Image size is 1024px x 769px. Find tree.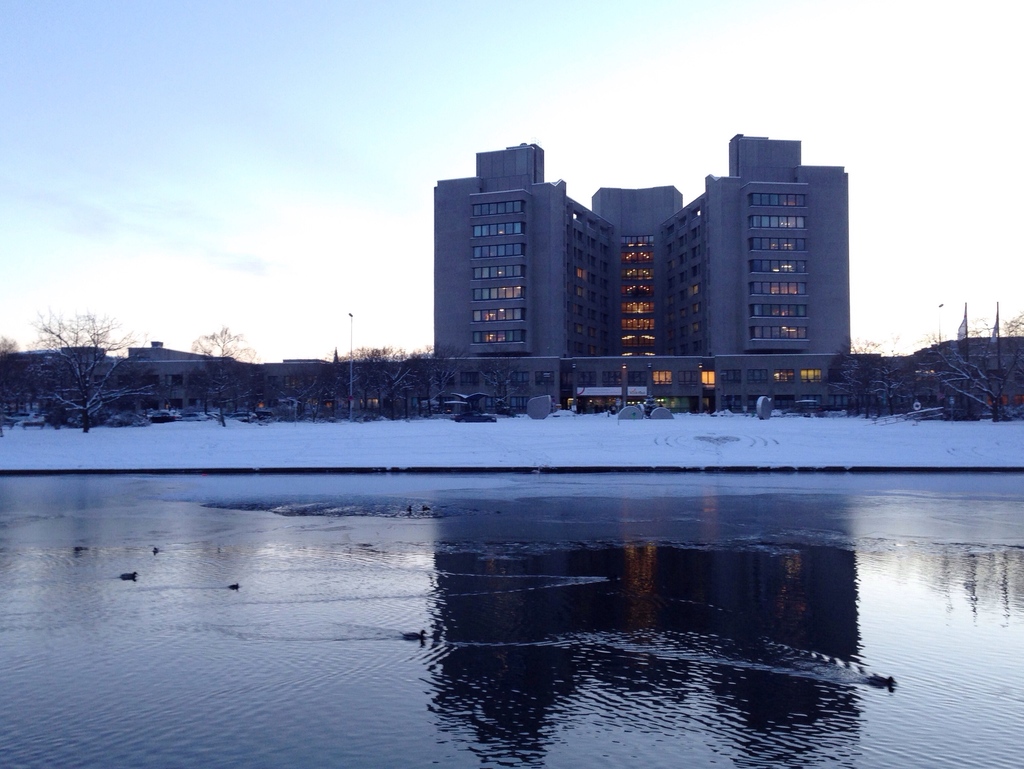
BBox(0, 336, 29, 438).
